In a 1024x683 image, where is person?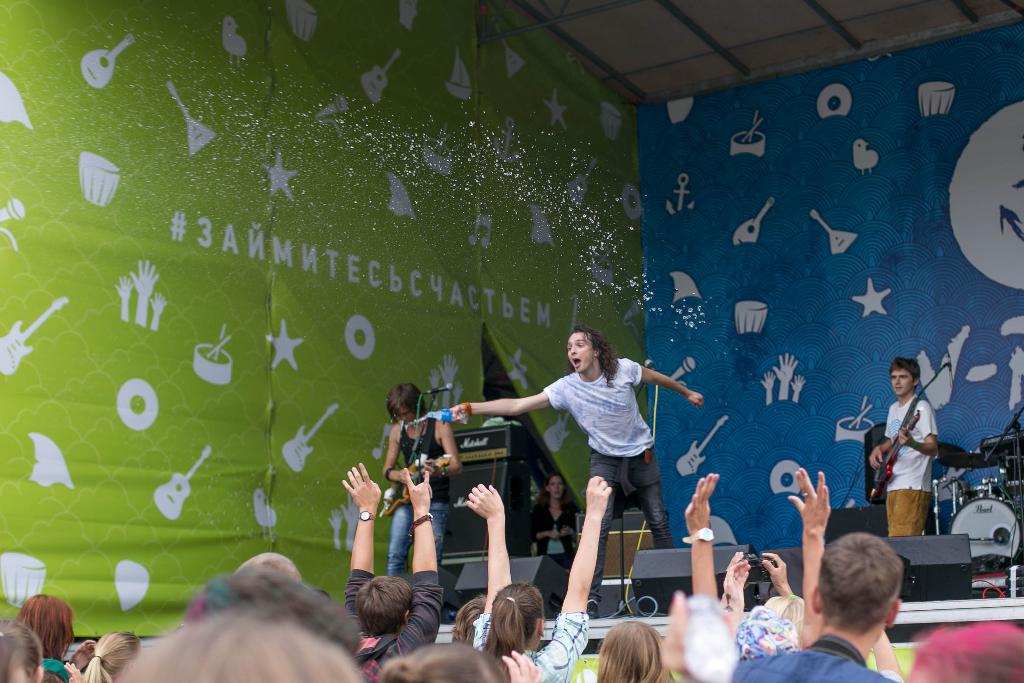
(381, 381, 463, 574).
